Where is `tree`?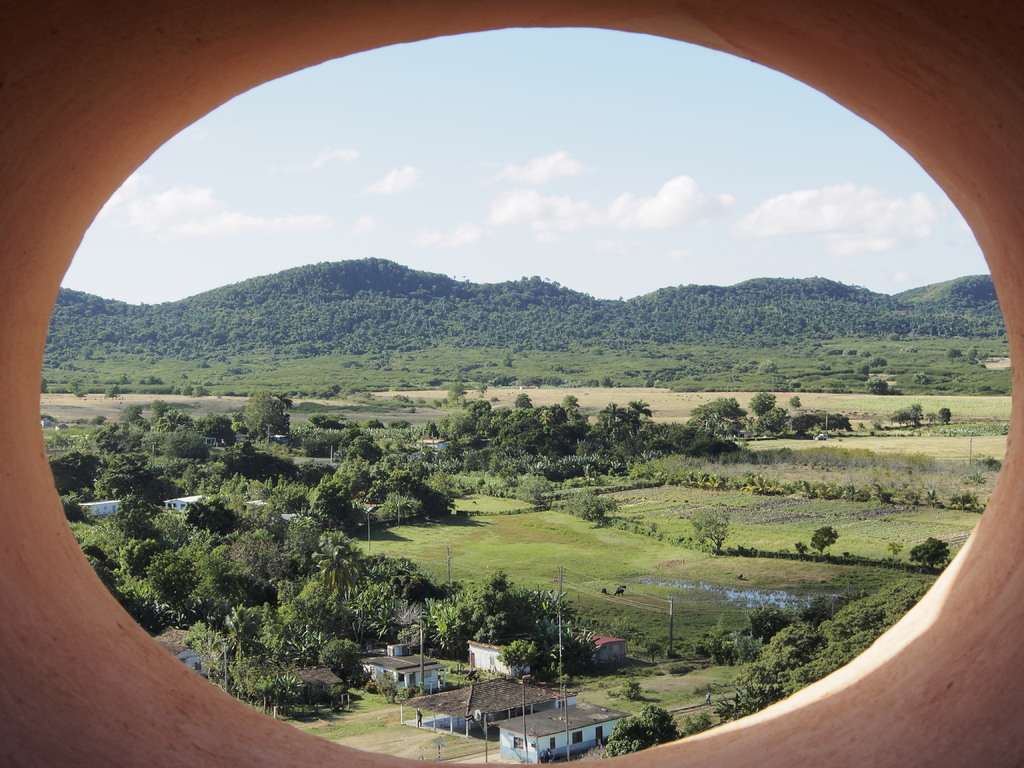
[left=514, top=474, right=568, bottom=508].
